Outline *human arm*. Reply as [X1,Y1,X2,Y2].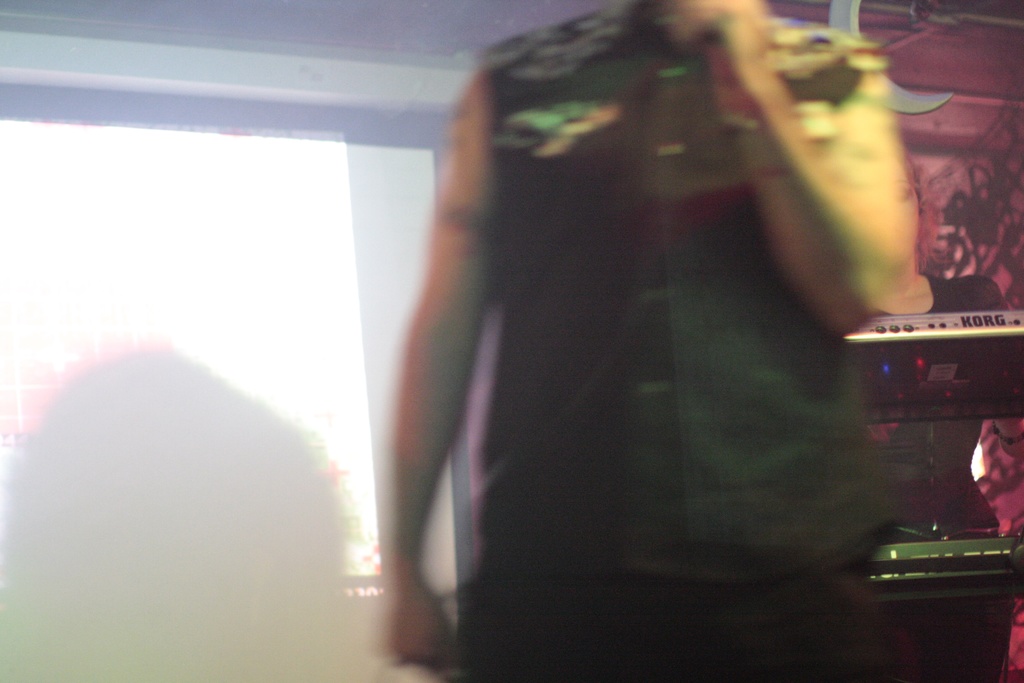
[981,283,1023,461].
